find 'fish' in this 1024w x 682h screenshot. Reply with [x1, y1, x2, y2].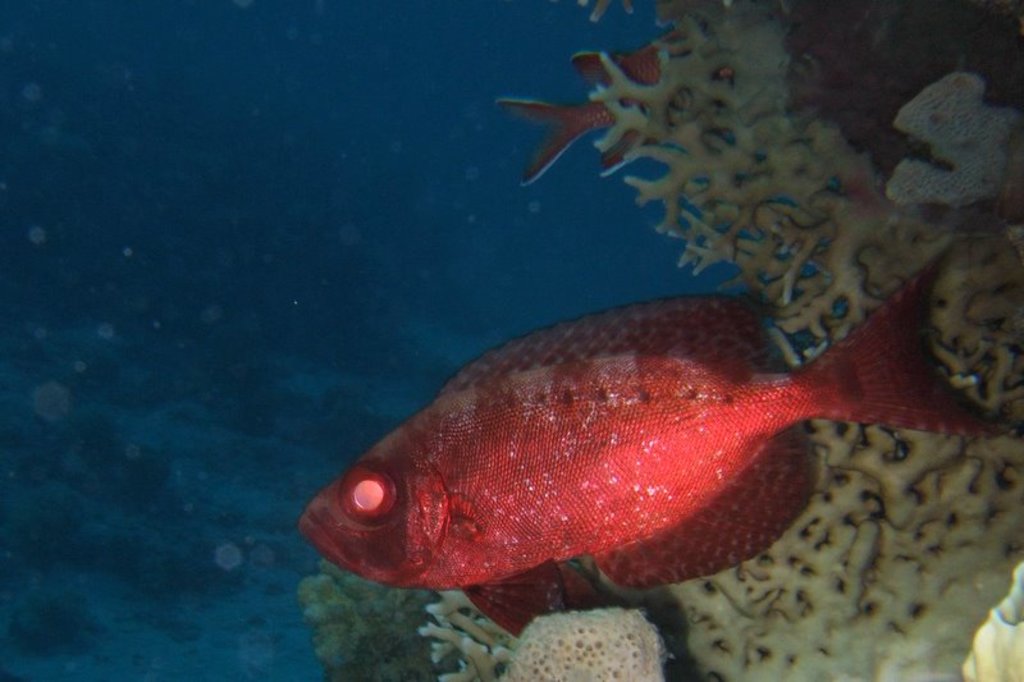
[292, 292, 950, 617].
